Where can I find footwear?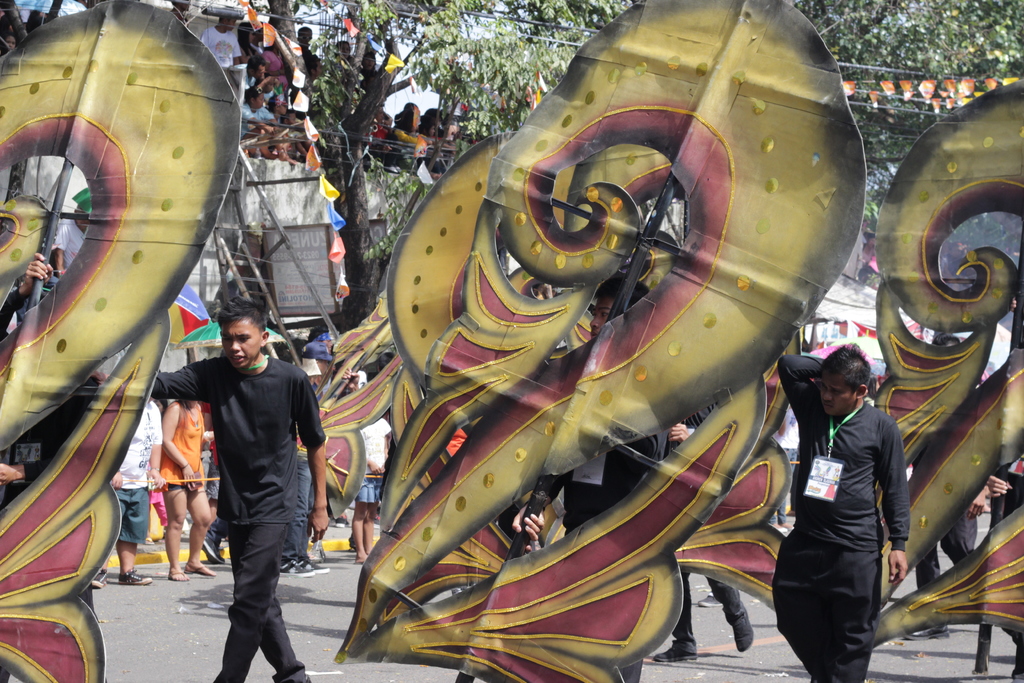
You can find it at bbox(333, 518, 353, 529).
